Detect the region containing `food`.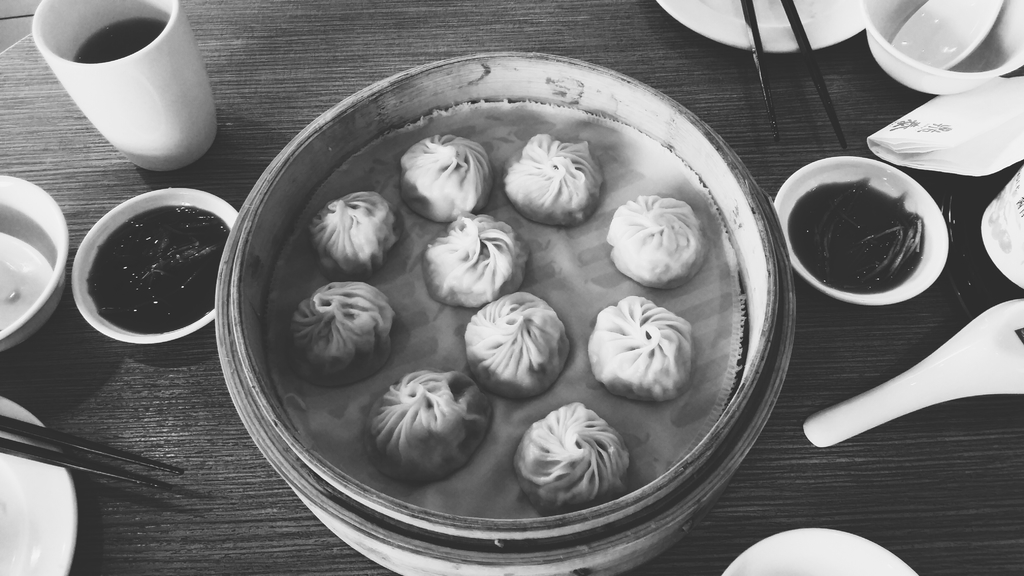
detection(397, 133, 497, 225).
